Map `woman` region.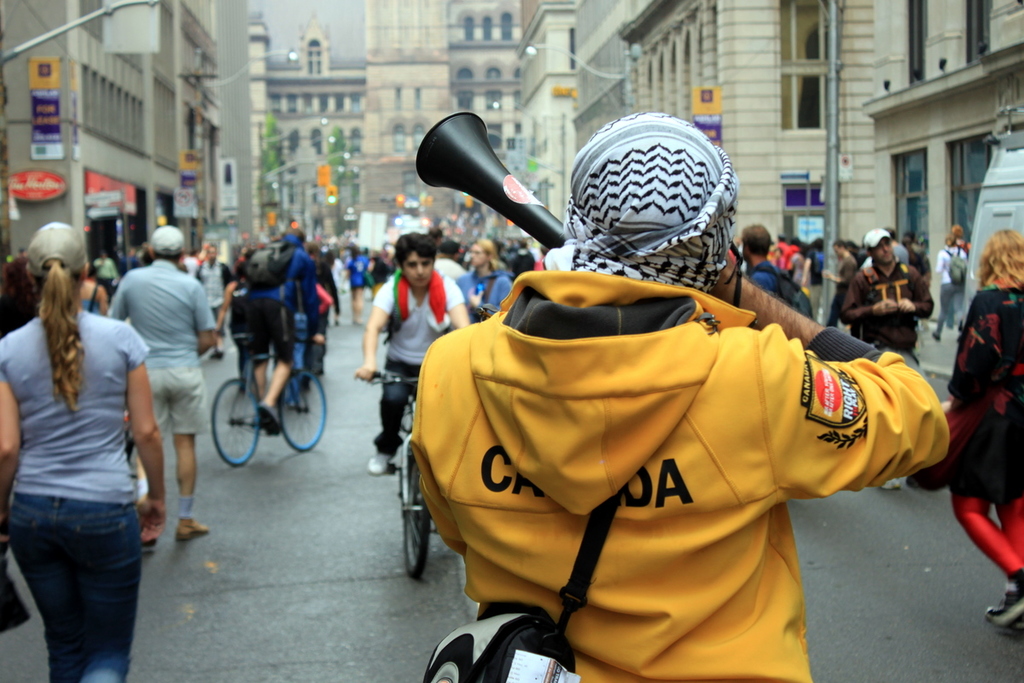
Mapped to pyautogui.locateOnScreen(945, 228, 1023, 628).
